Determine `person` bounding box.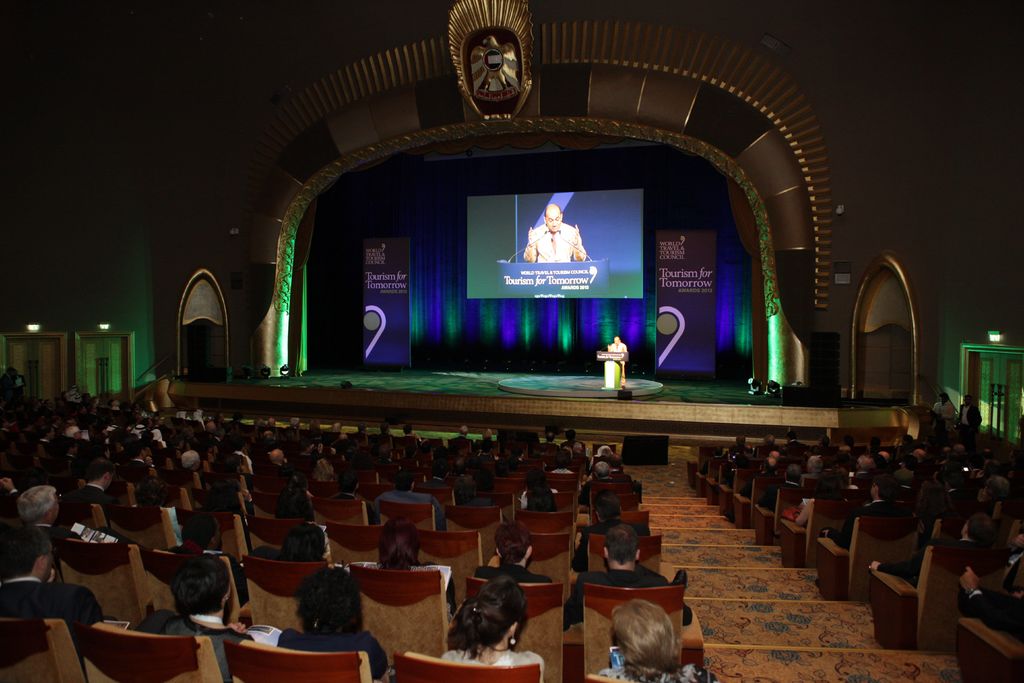
Determined: [764, 462, 805, 499].
